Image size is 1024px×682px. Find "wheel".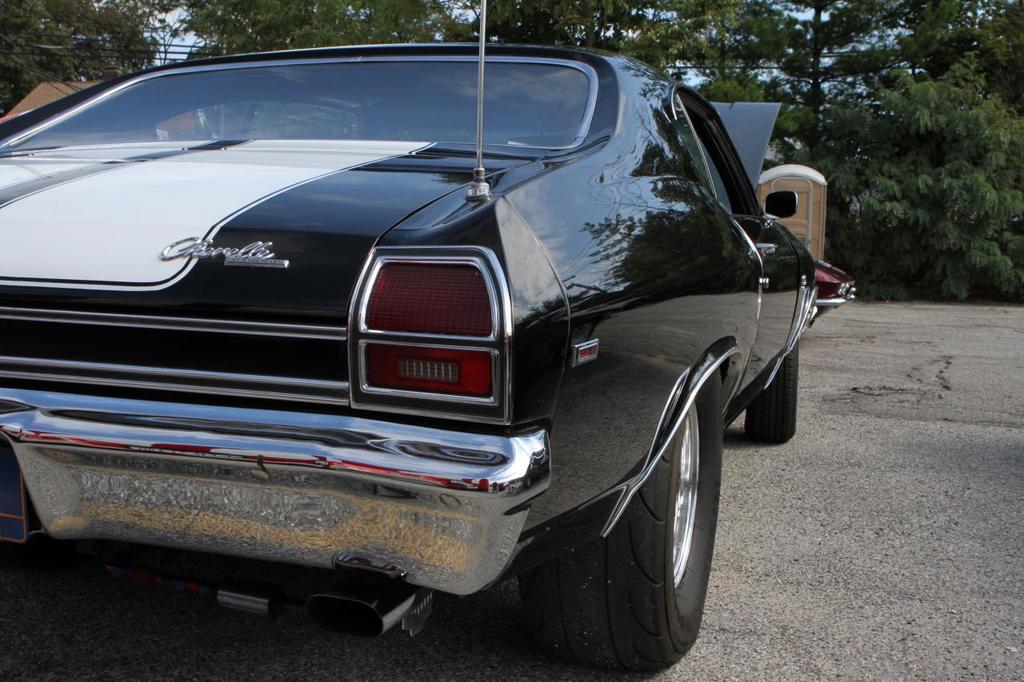
(left=518, top=368, right=723, bottom=676).
